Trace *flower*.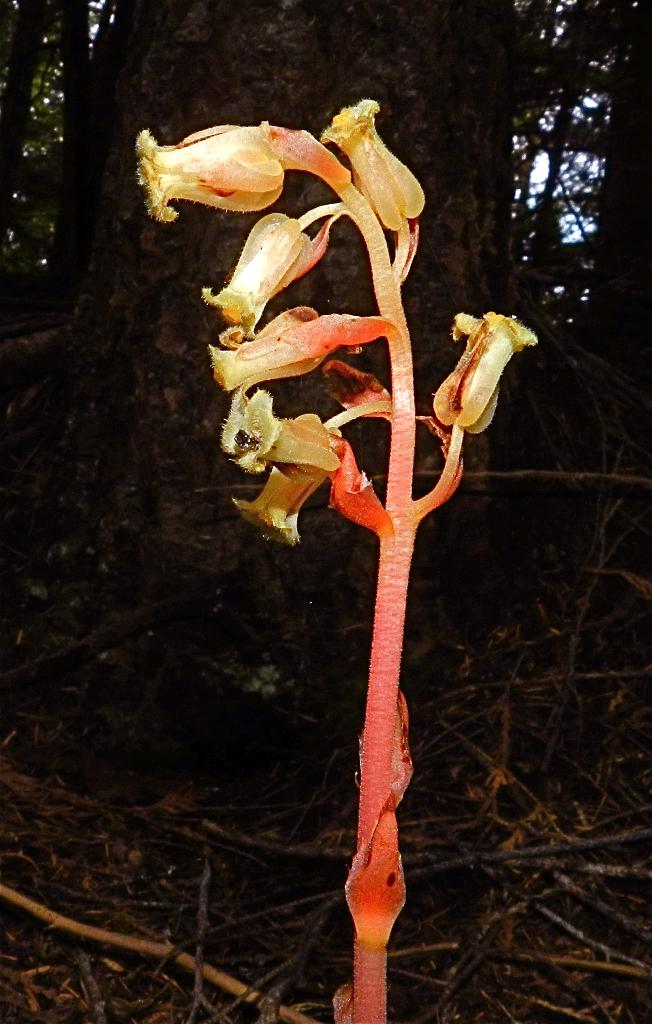
Traced to 334/94/425/232.
